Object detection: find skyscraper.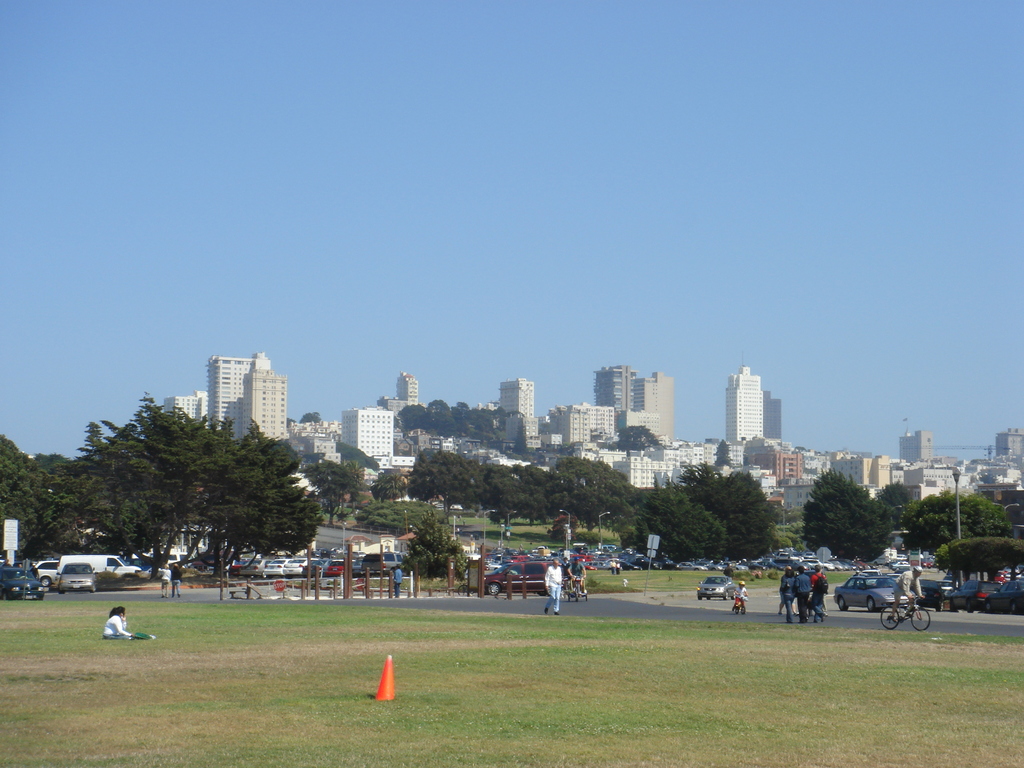
locate(399, 373, 417, 404).
